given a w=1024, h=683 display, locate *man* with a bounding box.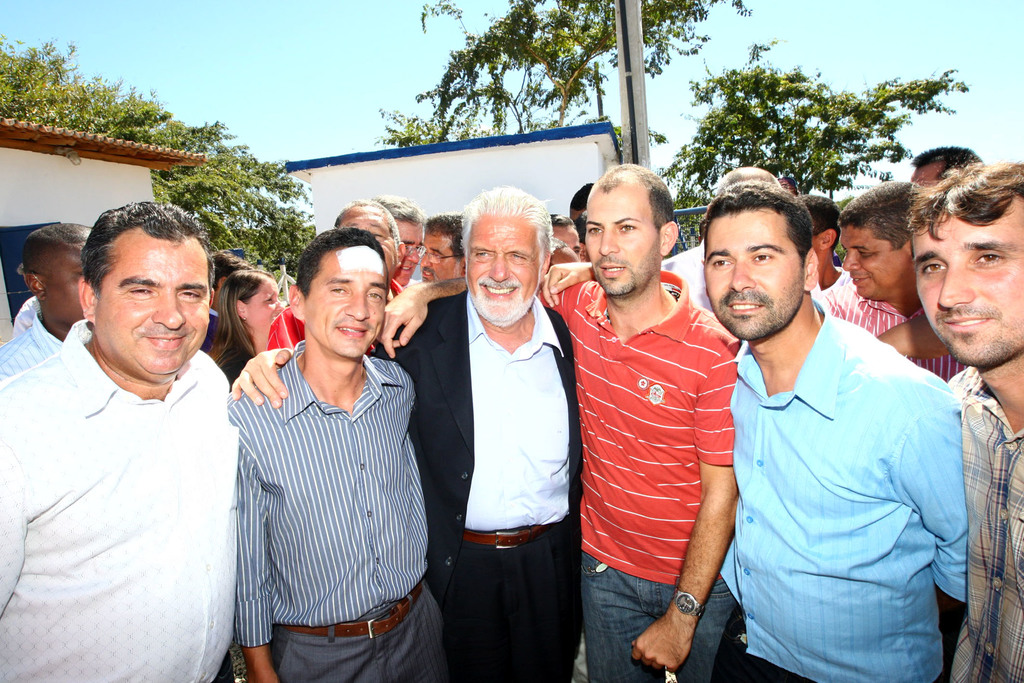
Located: (682, 180, 993, 672).
